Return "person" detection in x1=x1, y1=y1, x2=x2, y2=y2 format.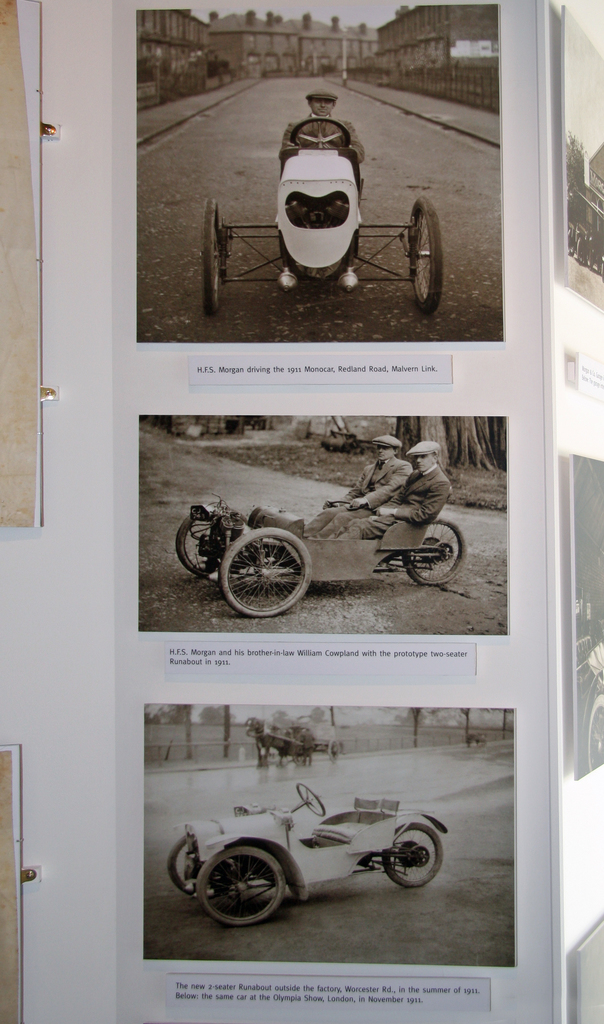
x1=343, y1=442, x2=455, y2=550.
